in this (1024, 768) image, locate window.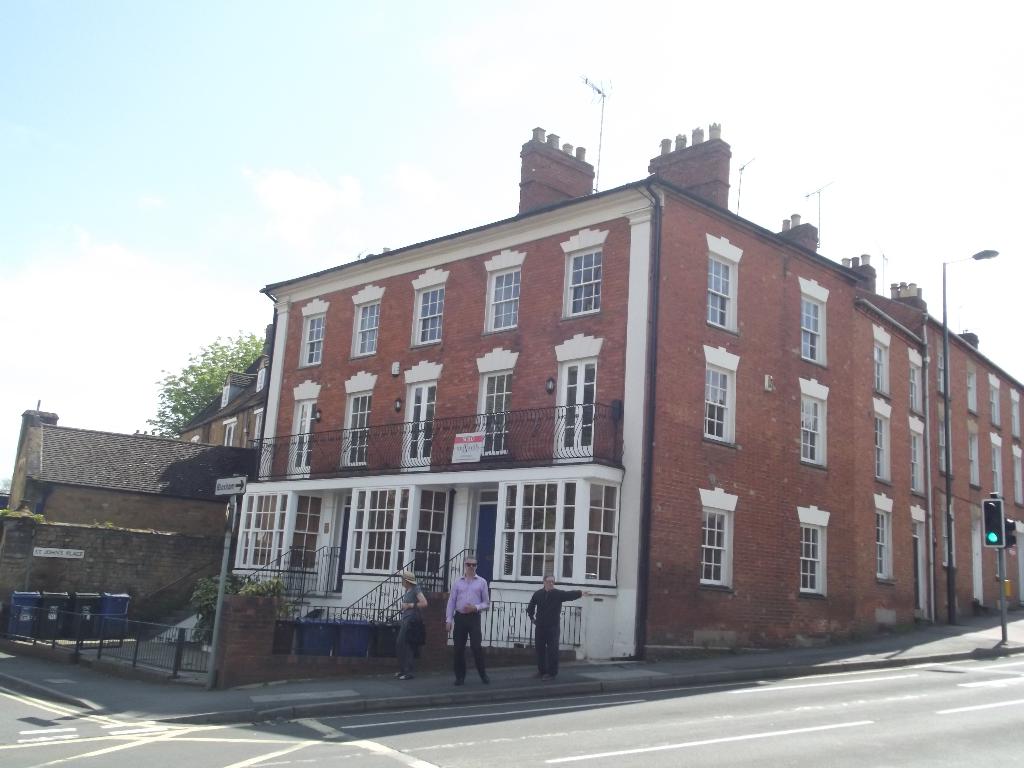
Bounding box: [293, 307, 330, 372].
